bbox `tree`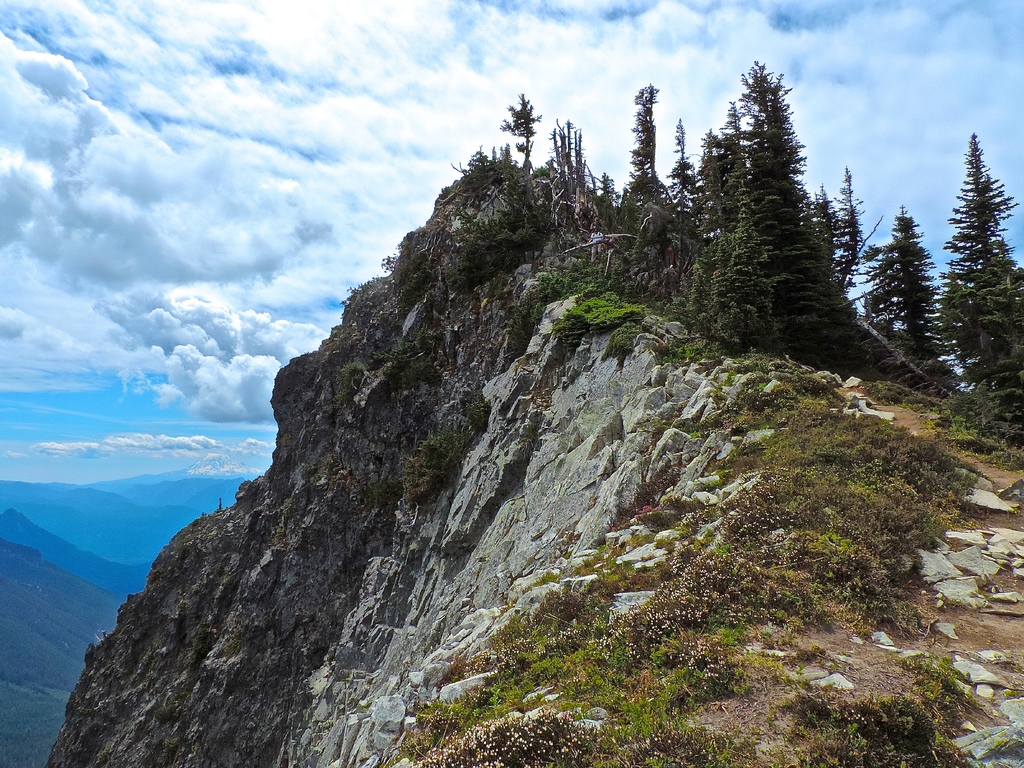
rect(857, 204, 939, 366)
